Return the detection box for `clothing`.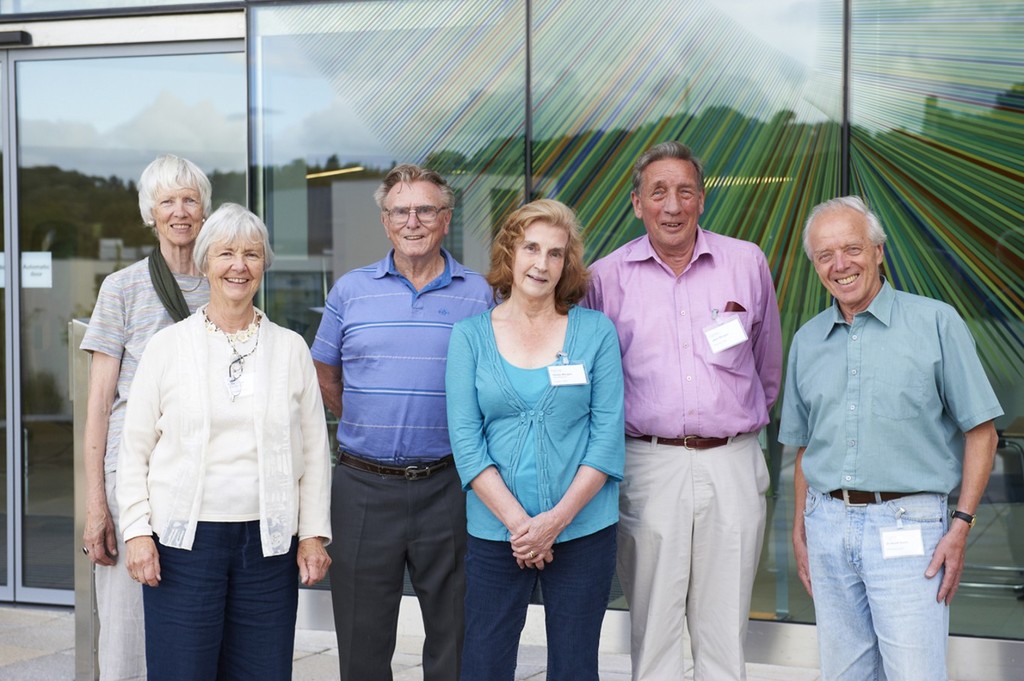
<bbox>589, 232, 777, 677</bbox>.
